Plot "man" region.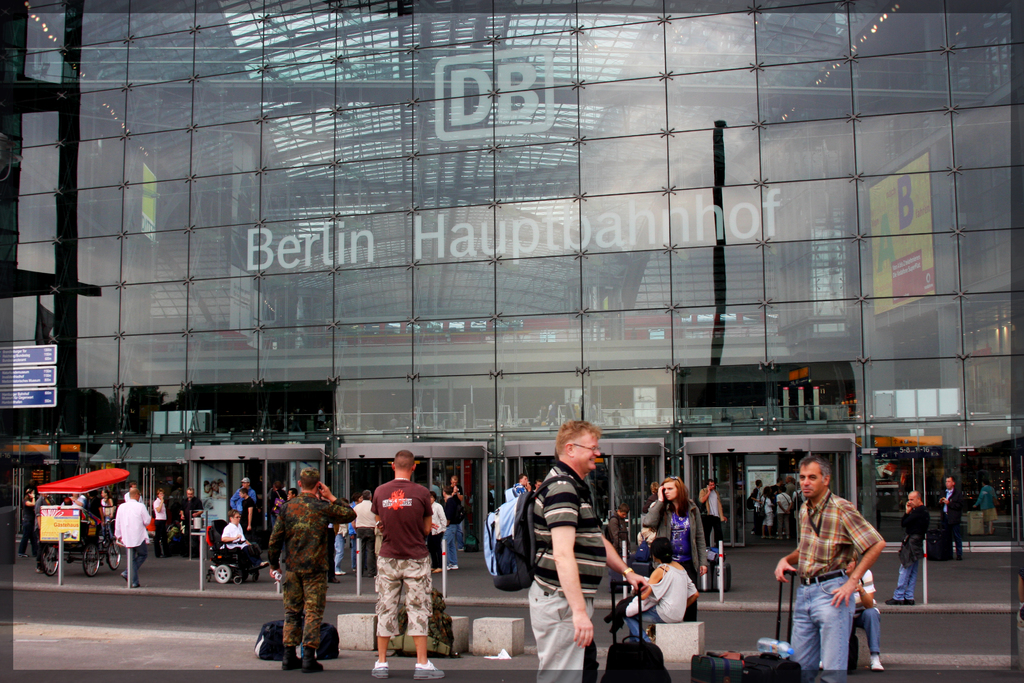
Plotted at Rect(113, 490, 153, 588).
